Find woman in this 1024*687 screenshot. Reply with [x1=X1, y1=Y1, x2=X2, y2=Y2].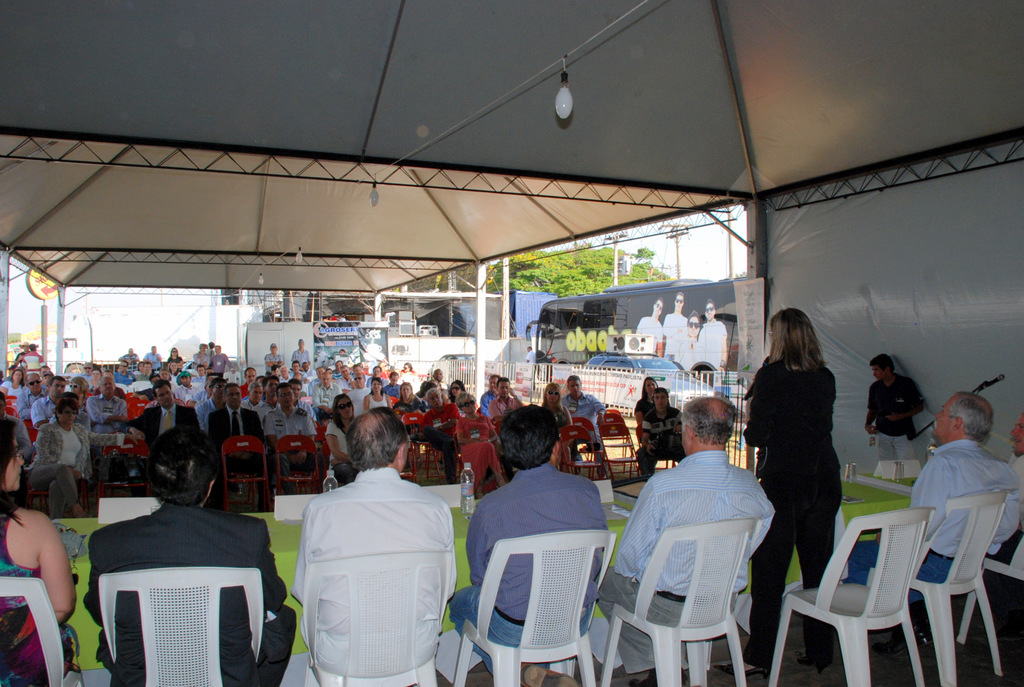
[x1=0, y1=416, x2=79, y2=686].
